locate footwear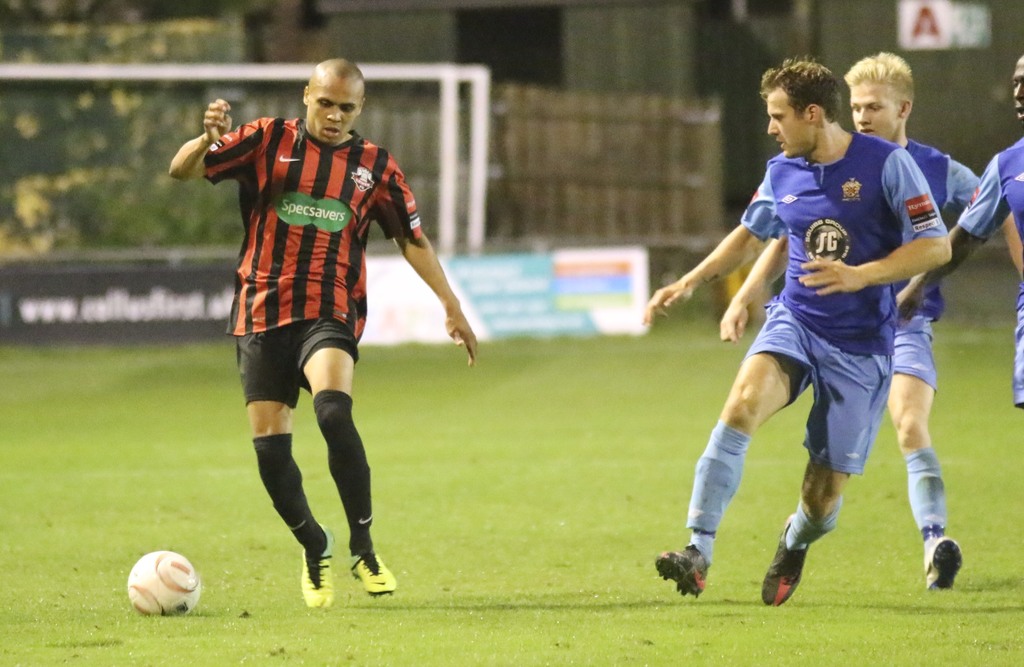
[left=760, top=511, right=798, bottom=604]
